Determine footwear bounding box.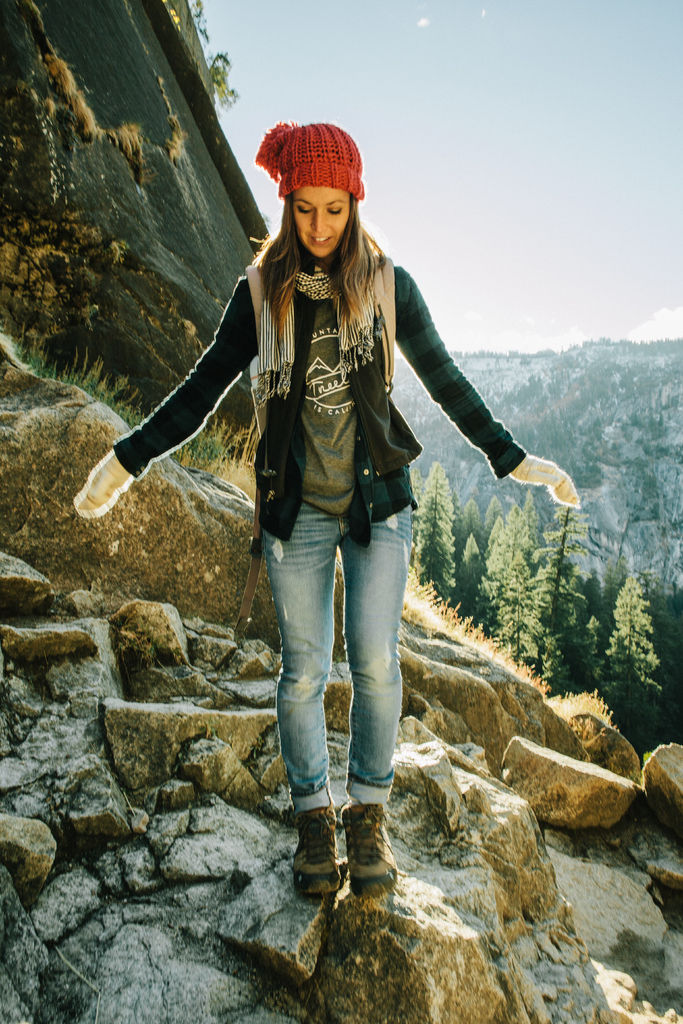
Determined: (left=341, top=809, right=407, bottom=900).
